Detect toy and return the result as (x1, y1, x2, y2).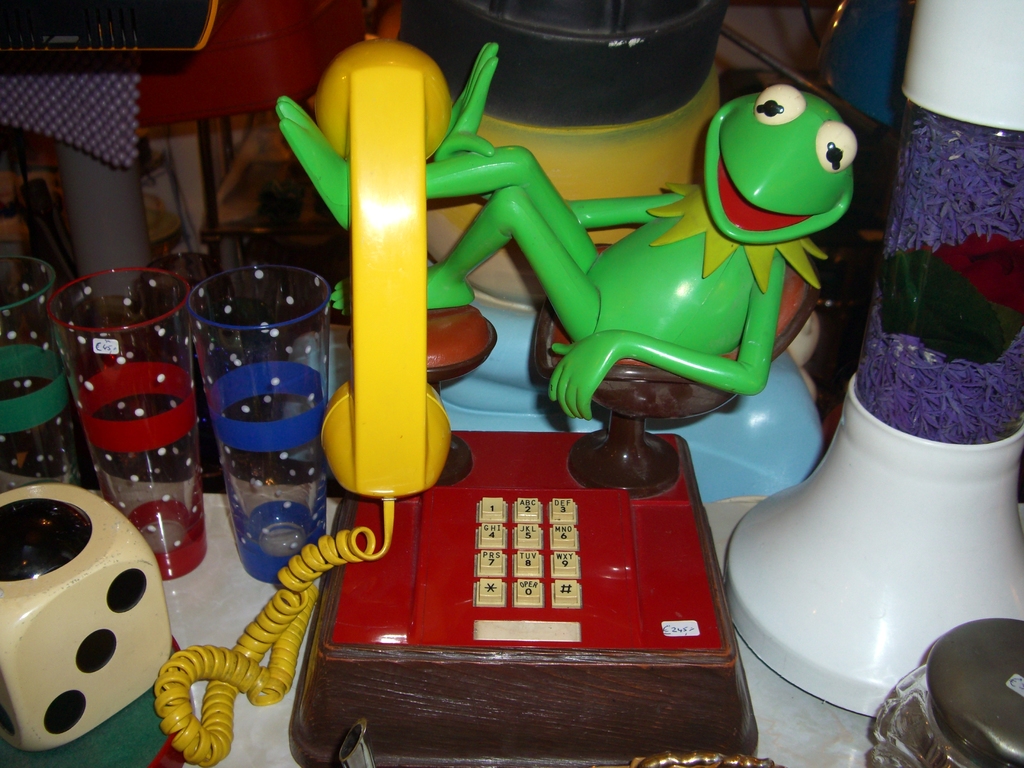
(276, 72, 864, 438).
